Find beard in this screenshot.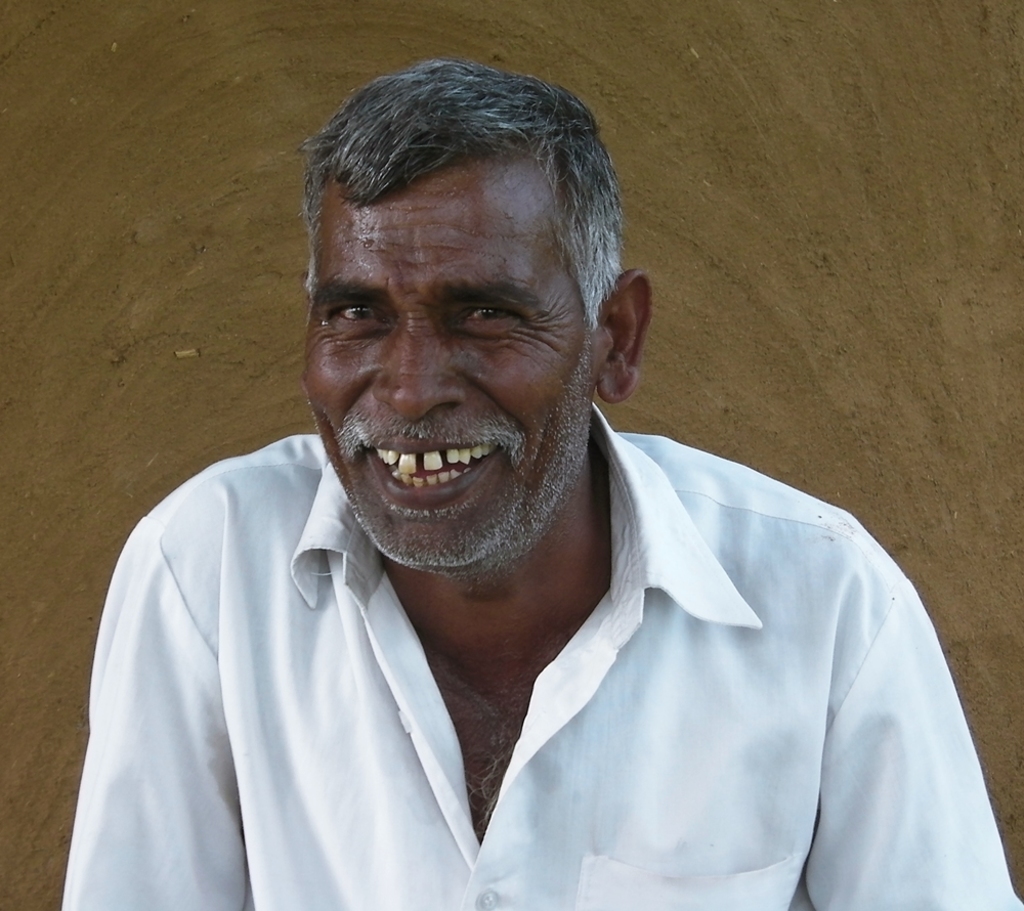
The bounding box for beard is box(317, 375, 595, 573).
